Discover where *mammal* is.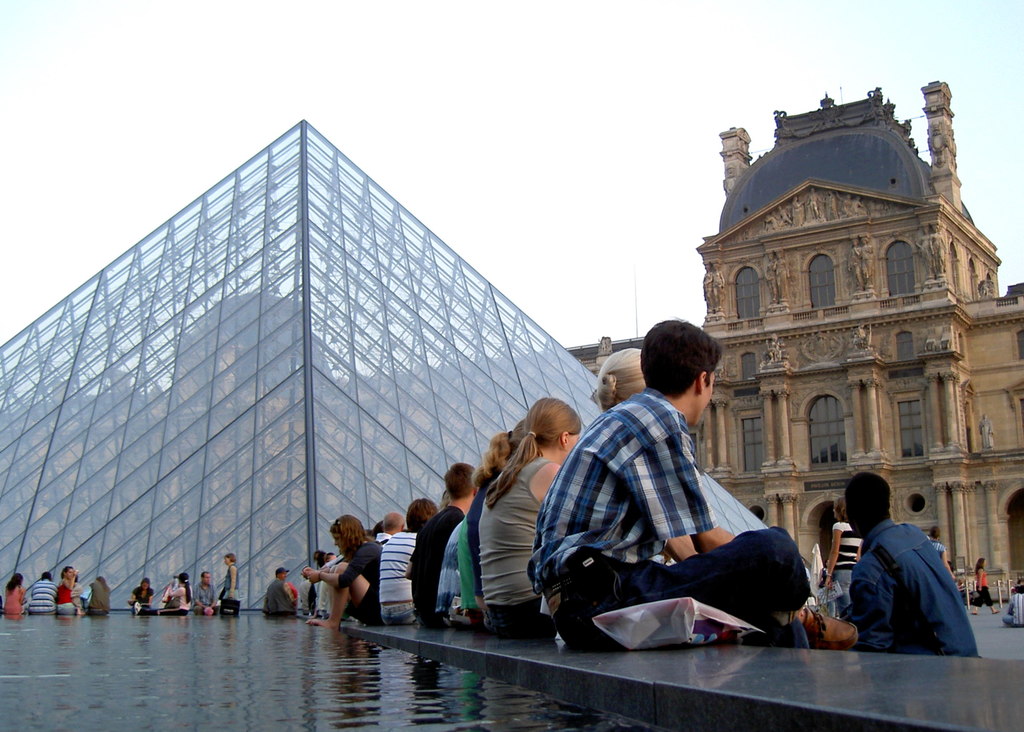
Discovered at select_region(154, 569, 191, 617).
